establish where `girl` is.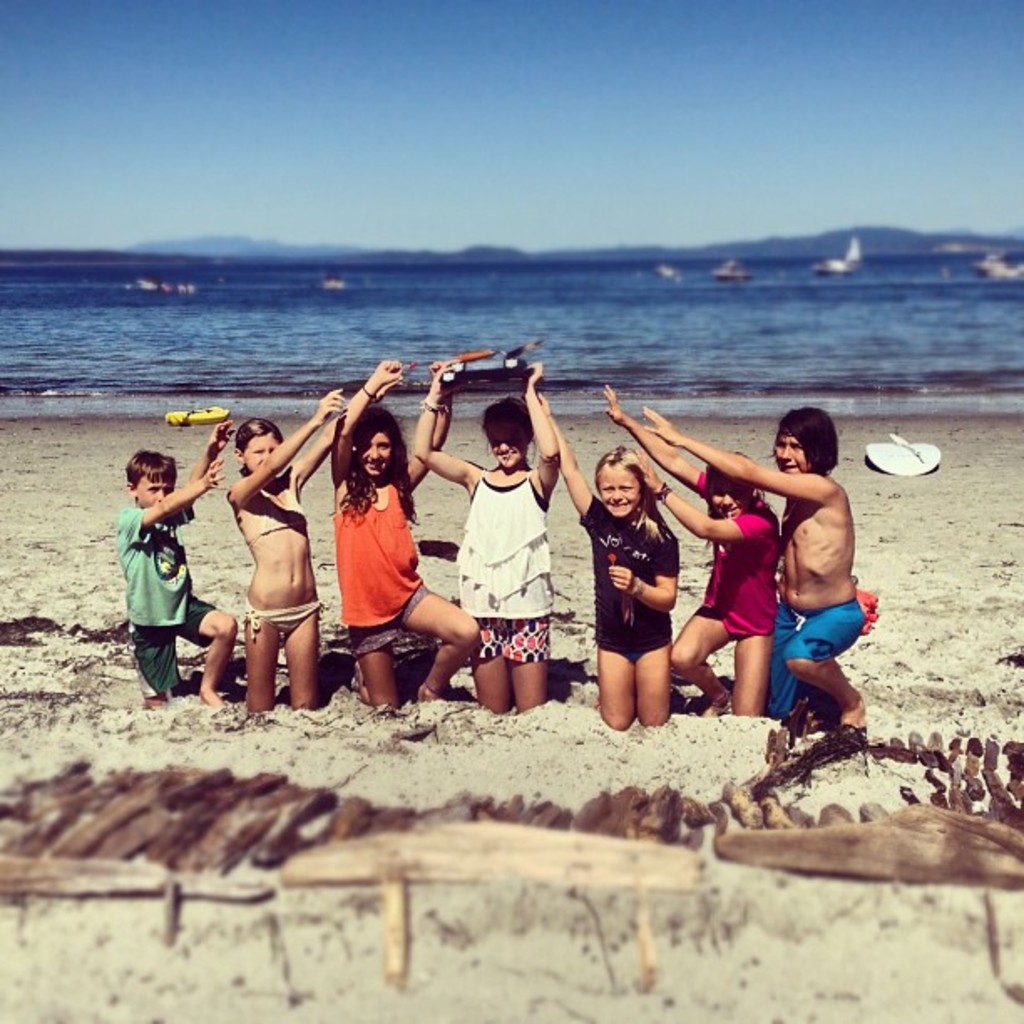
Established at l=602, t=381, r=771, b=718.
